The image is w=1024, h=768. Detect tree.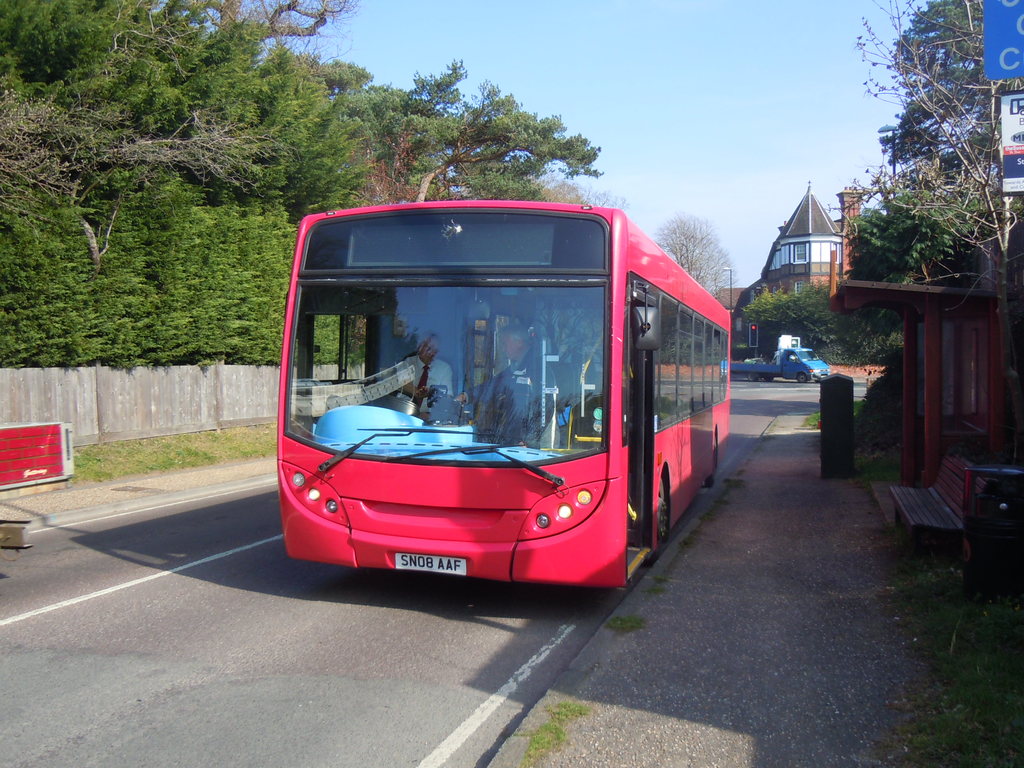
Detection: crop(881, 0, 996, 183).
